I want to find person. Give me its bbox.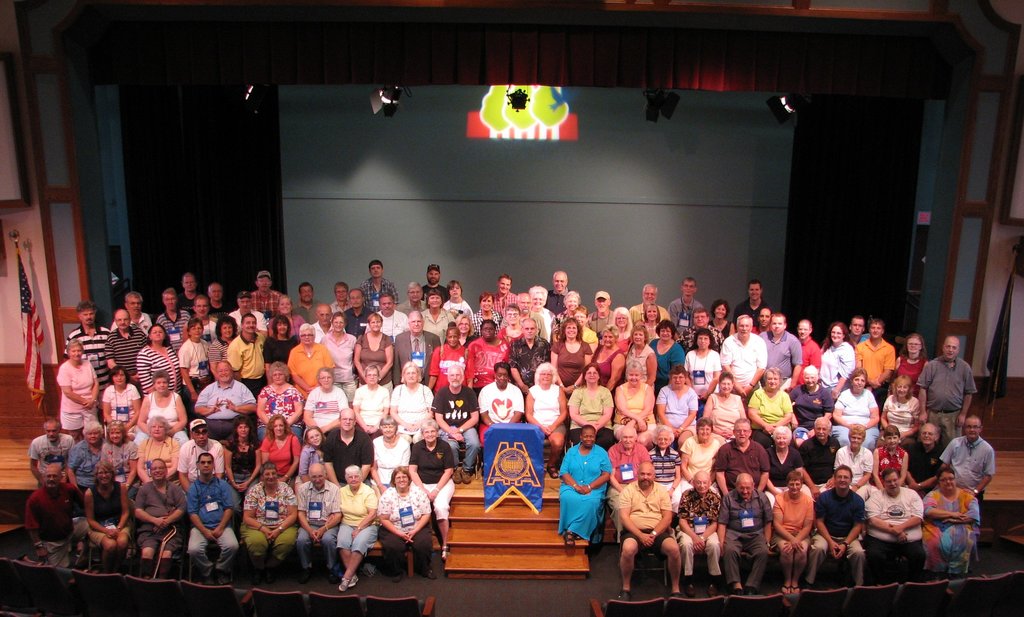
{"x1": 250, "y1": 271, "x2": 280, "y2": 316}.
